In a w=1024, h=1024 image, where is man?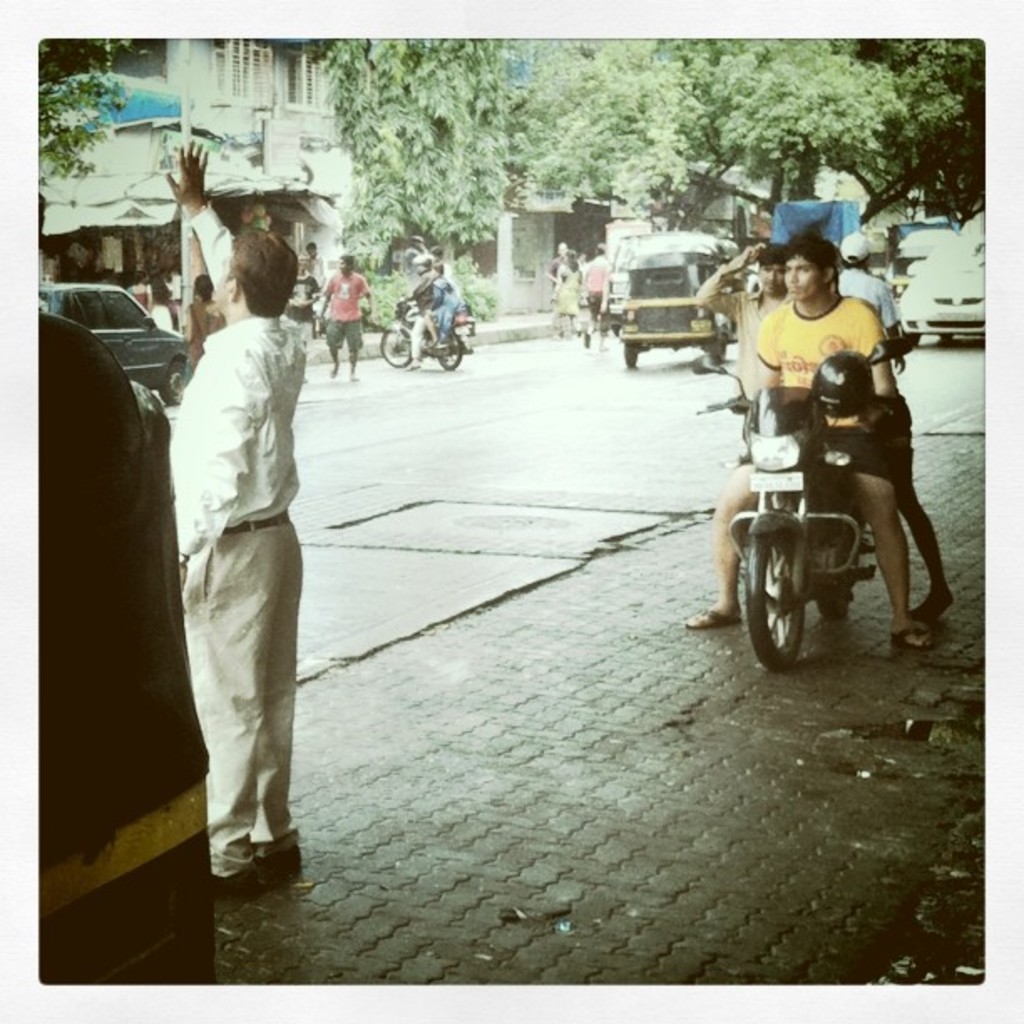
rect(693, 236, 939, 648).
